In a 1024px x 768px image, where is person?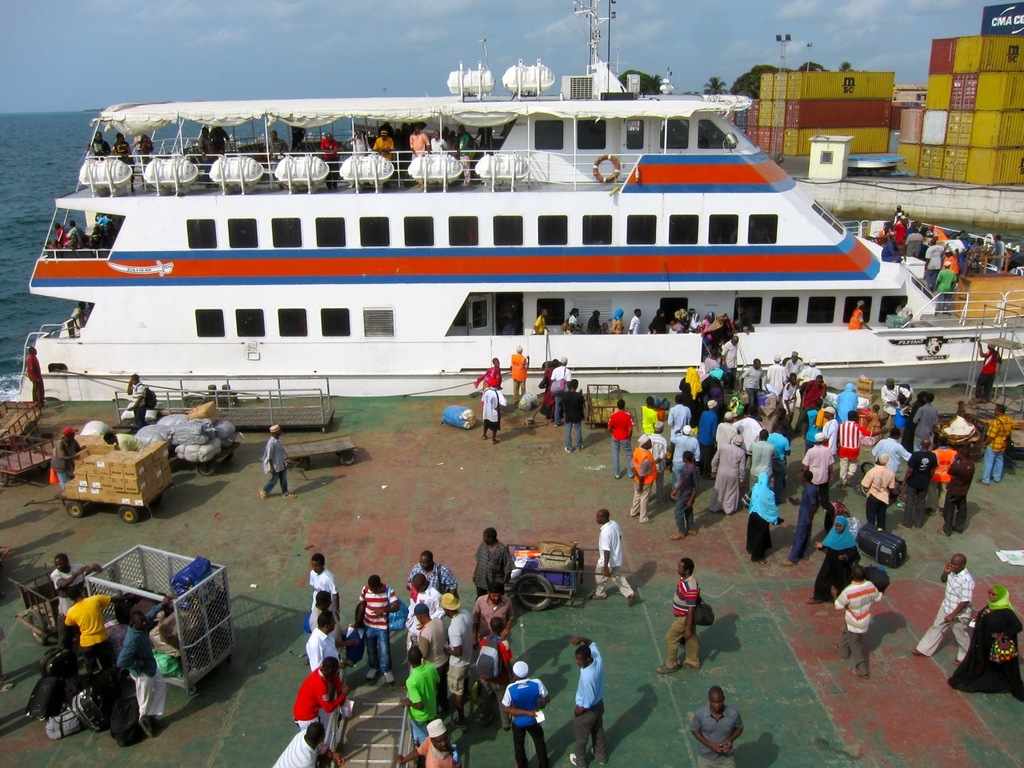
[x1=396, y1=718, x2=470, y2=767].
